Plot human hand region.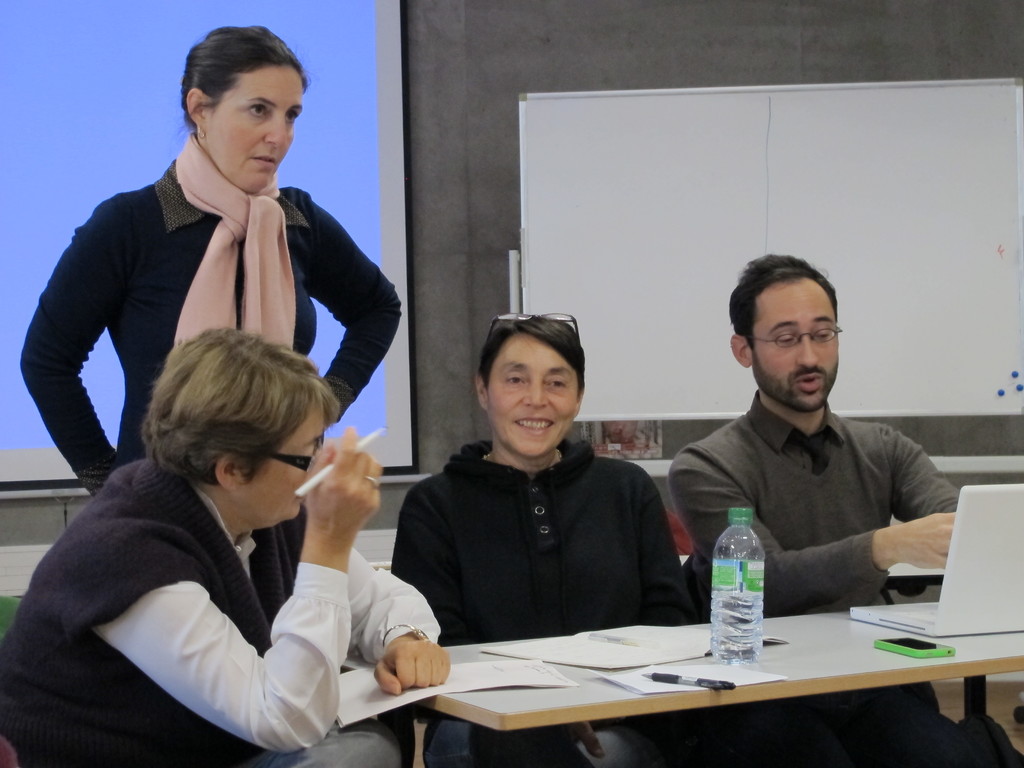
Plotted at [left=280, top=453, right=382, bottom=546].
